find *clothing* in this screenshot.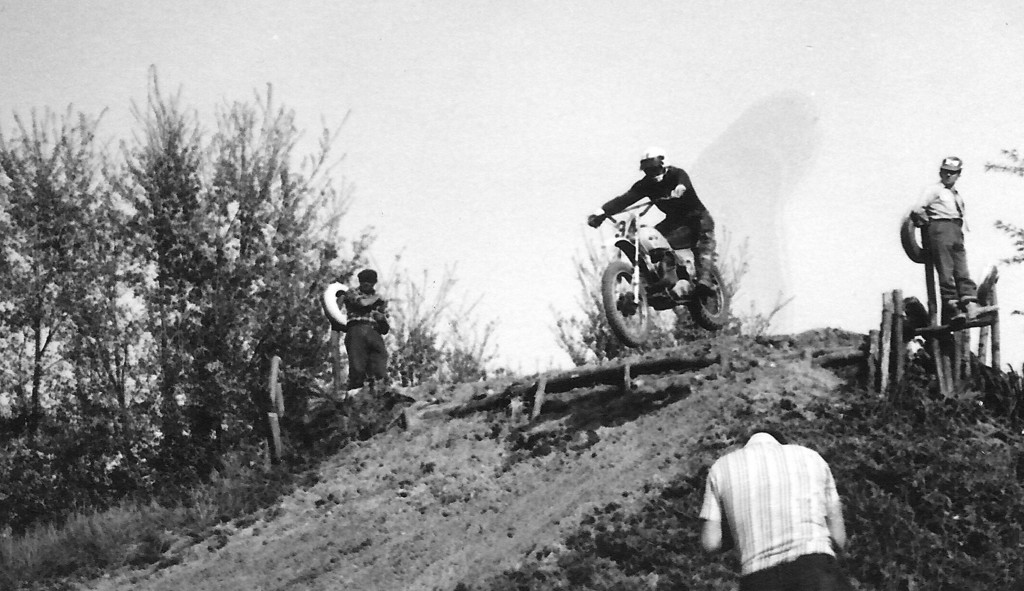
The bounding box for *clothing* is region(342, 287, 386, 391).
